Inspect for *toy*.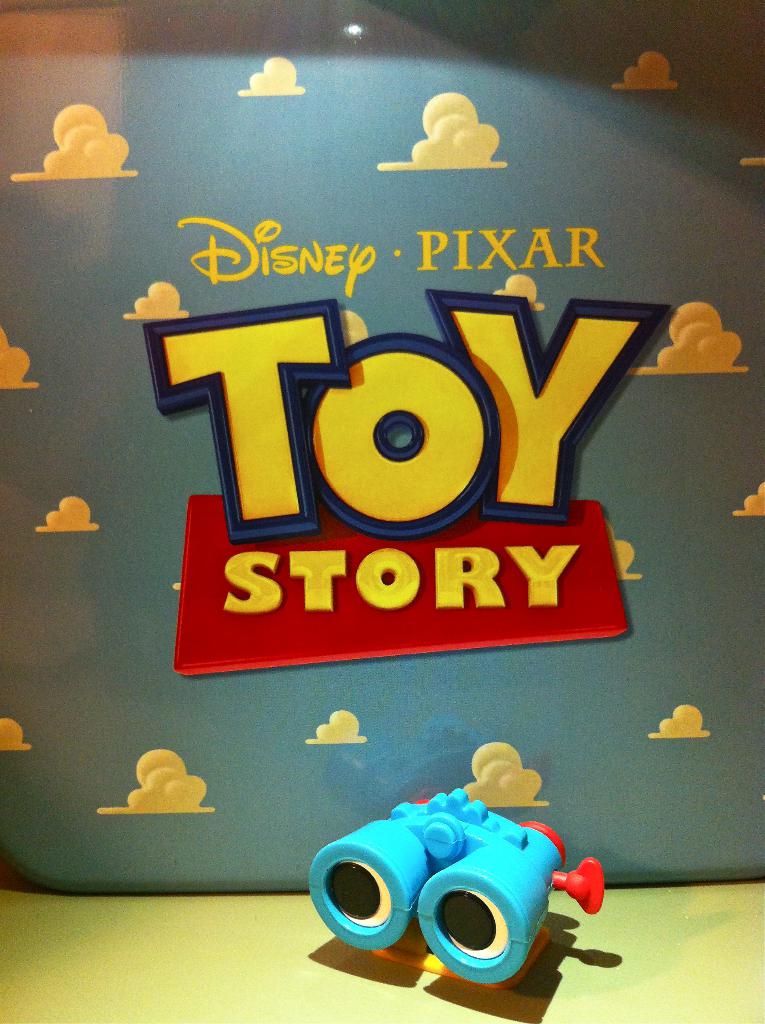
Inspection: <box>304,714,373,745</box>.
